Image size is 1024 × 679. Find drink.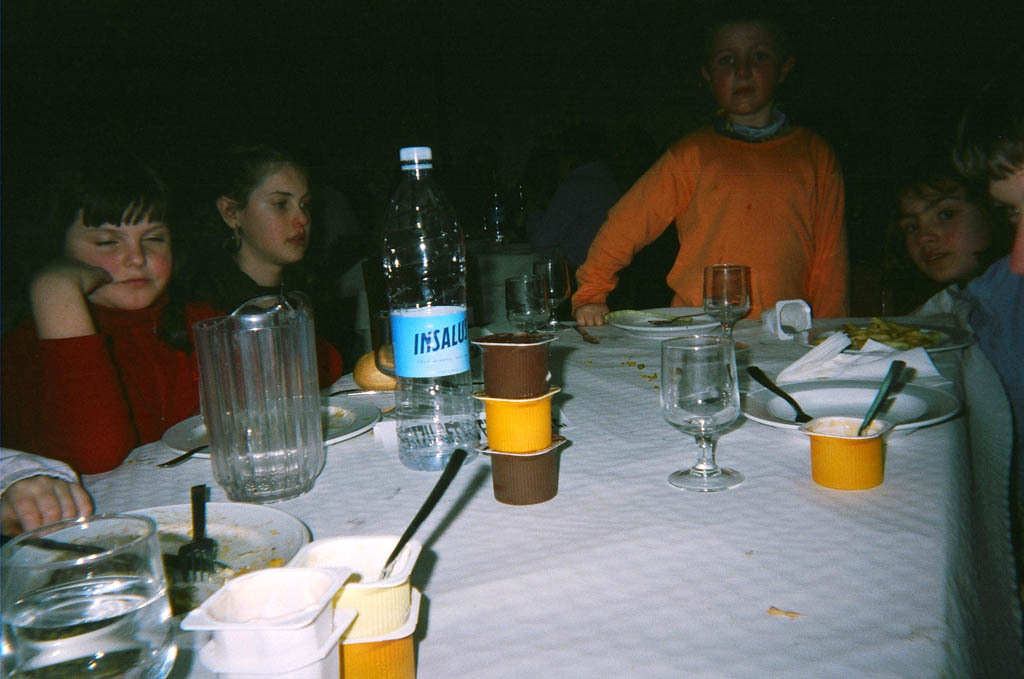
rect(399, 417, 483, 471).
